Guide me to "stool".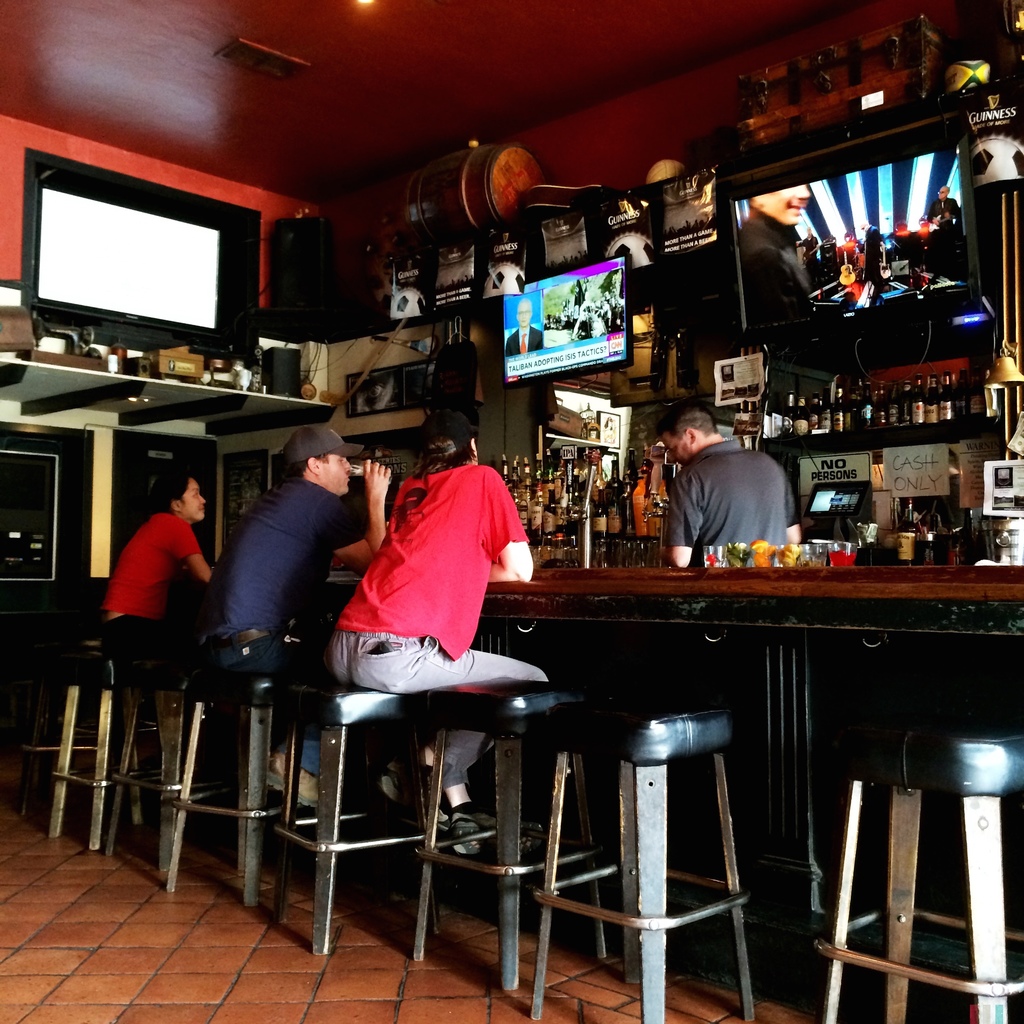
Guidance: box=[46, 637, 166, 852].
